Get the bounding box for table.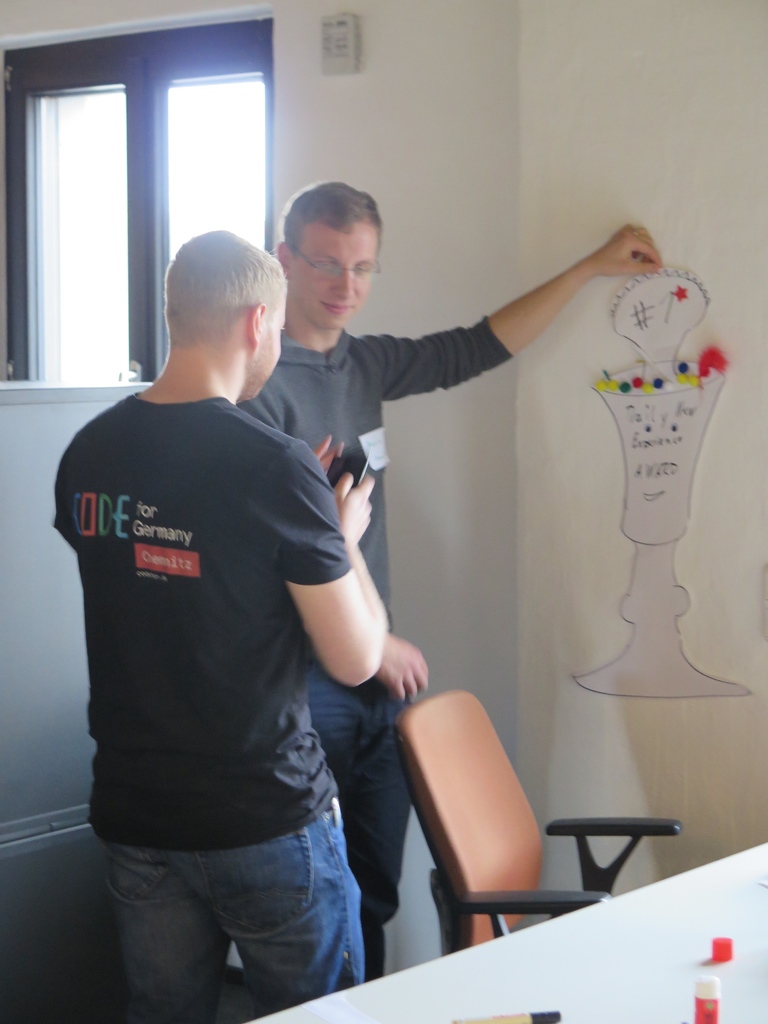
detection(244, 840, 767, 1023).
